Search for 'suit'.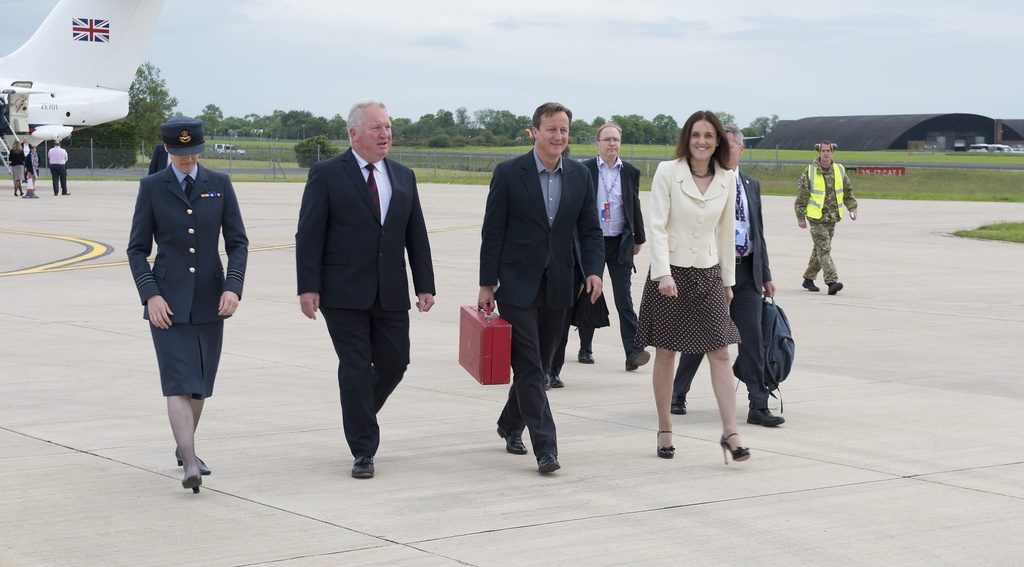
Found at [x1=480, y1=148, x2=606, y2=459].
